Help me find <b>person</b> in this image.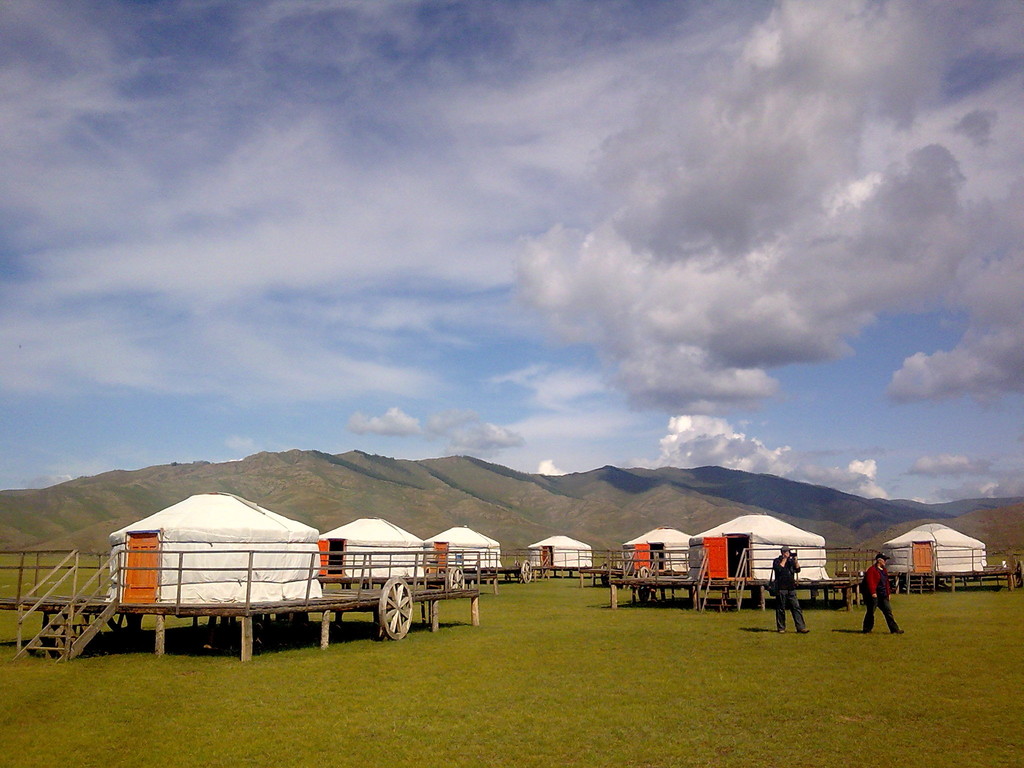
Found it: bbox=(777, 541, 806, 630).
